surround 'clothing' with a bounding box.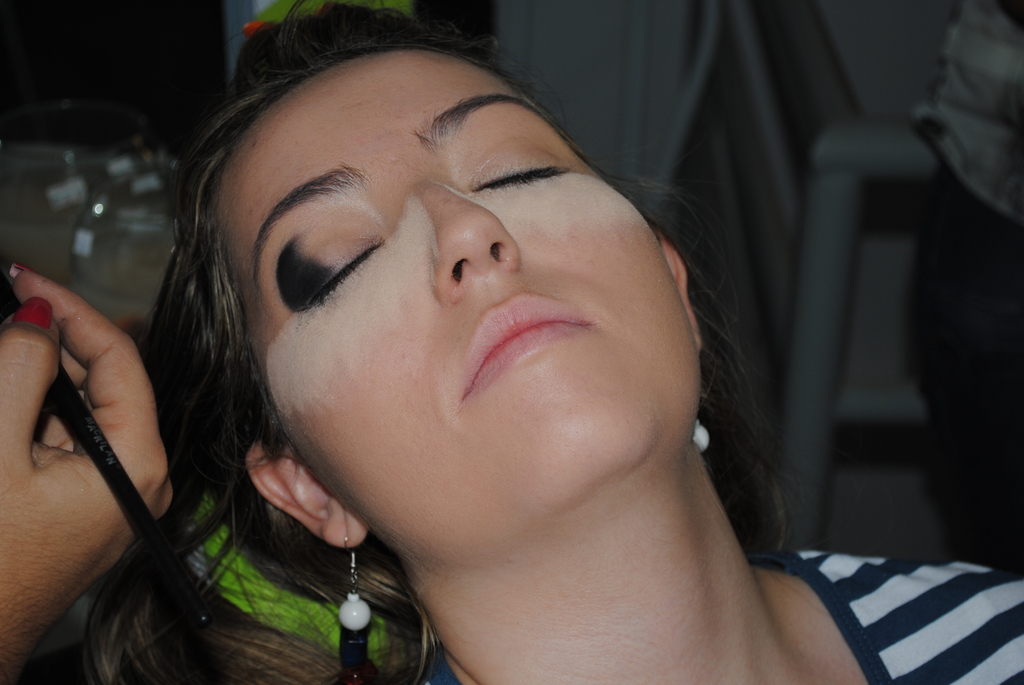
rect(426, 552, 1023, 684).
